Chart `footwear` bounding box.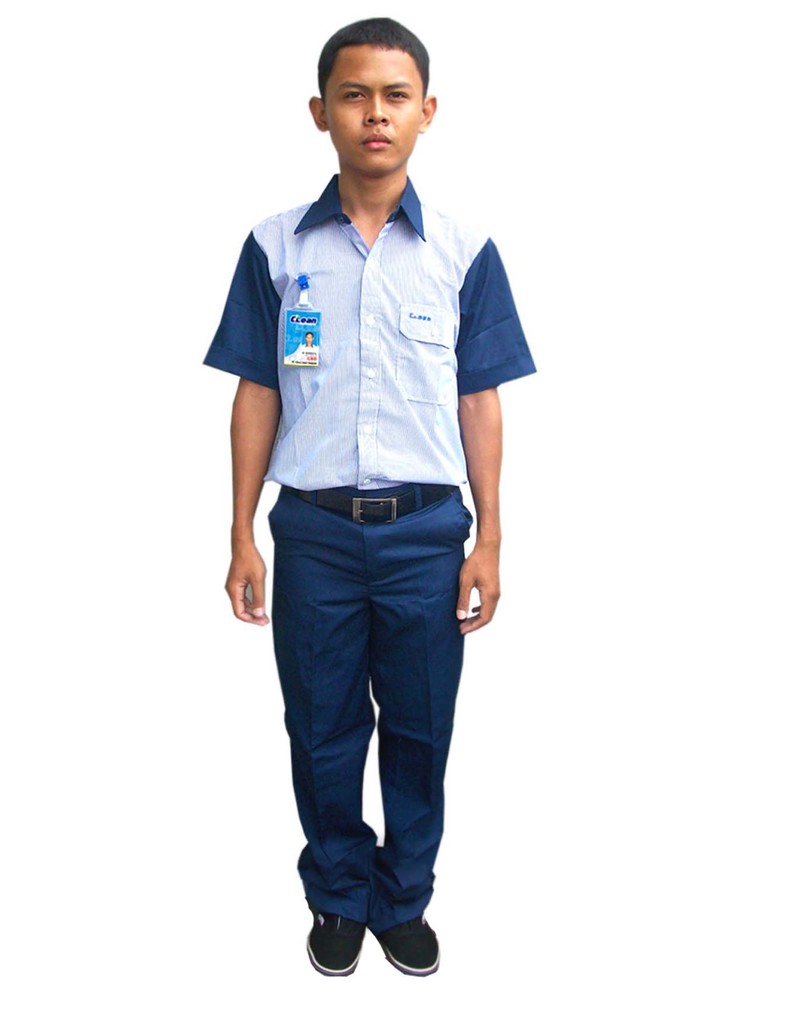
Charted: bbox=[372, 905, 439, 982].
